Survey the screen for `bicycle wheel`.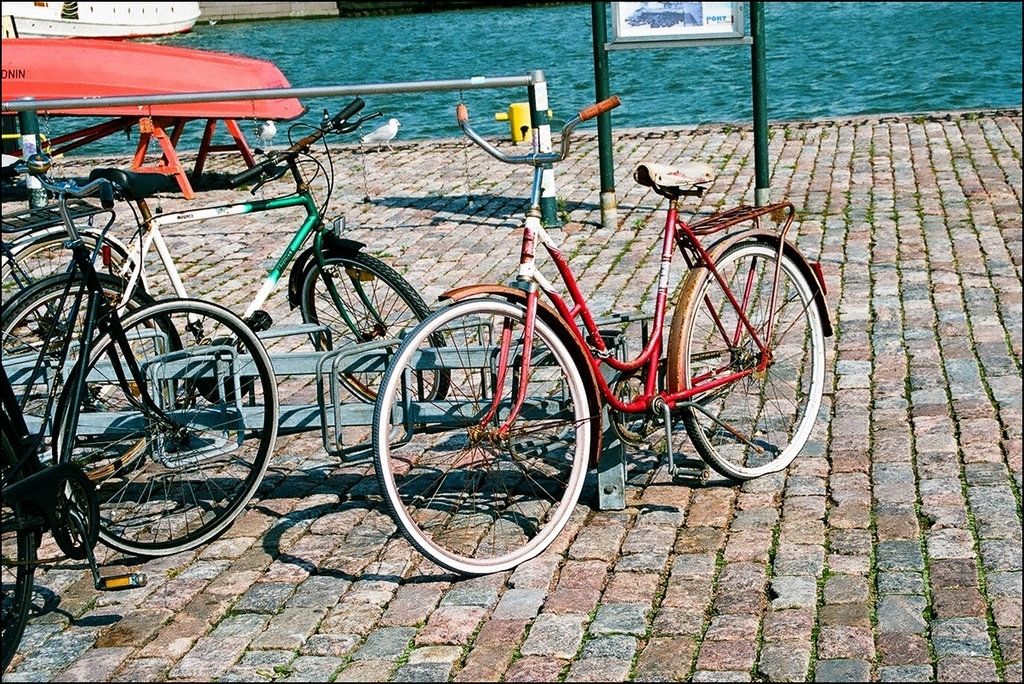
Survey found: crop(371, 299, 586, 573).
